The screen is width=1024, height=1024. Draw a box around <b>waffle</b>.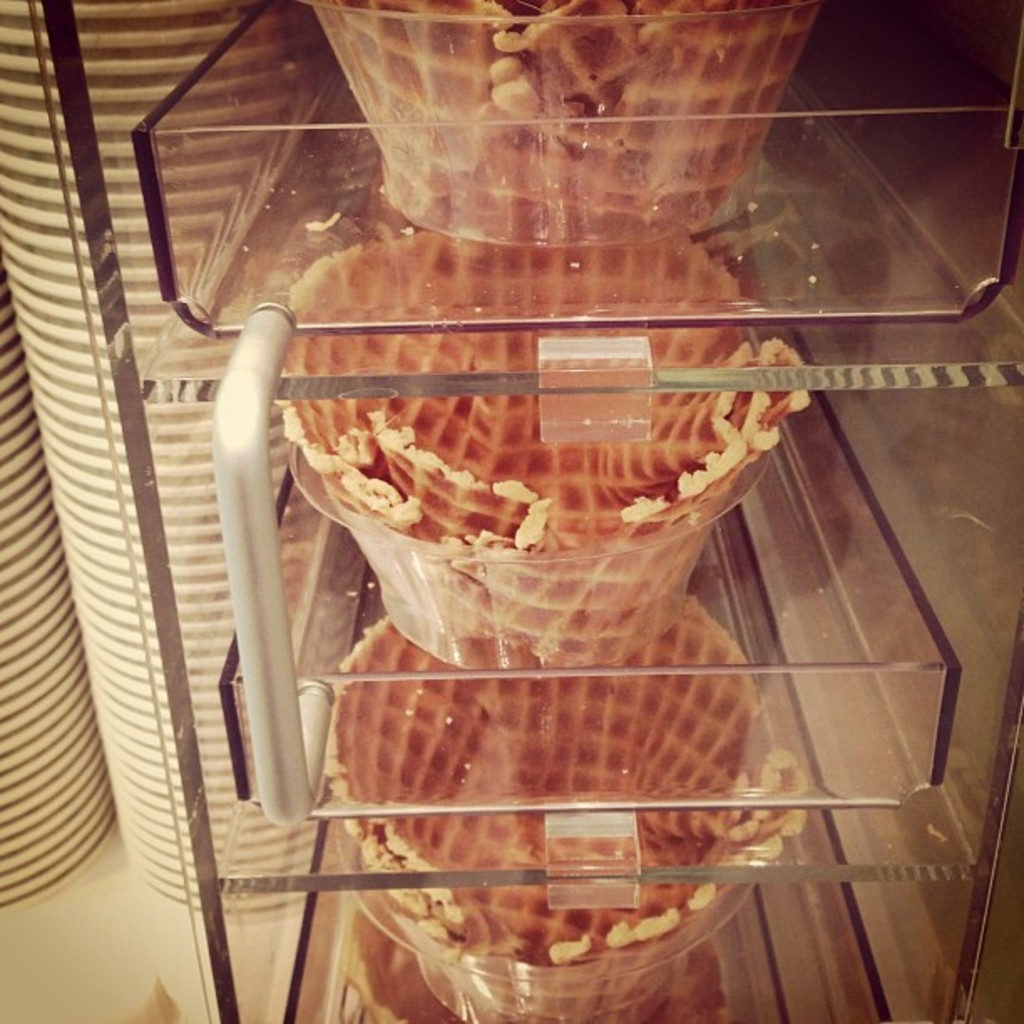
[316, 611, 812, 1022].
